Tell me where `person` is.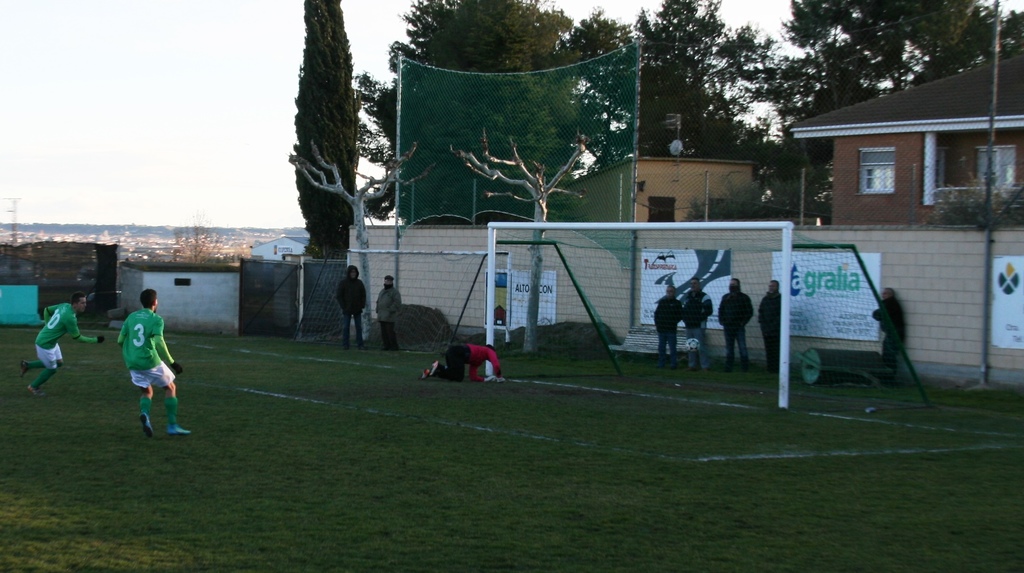
`person` is at rect(109, 286, 173, 441).
